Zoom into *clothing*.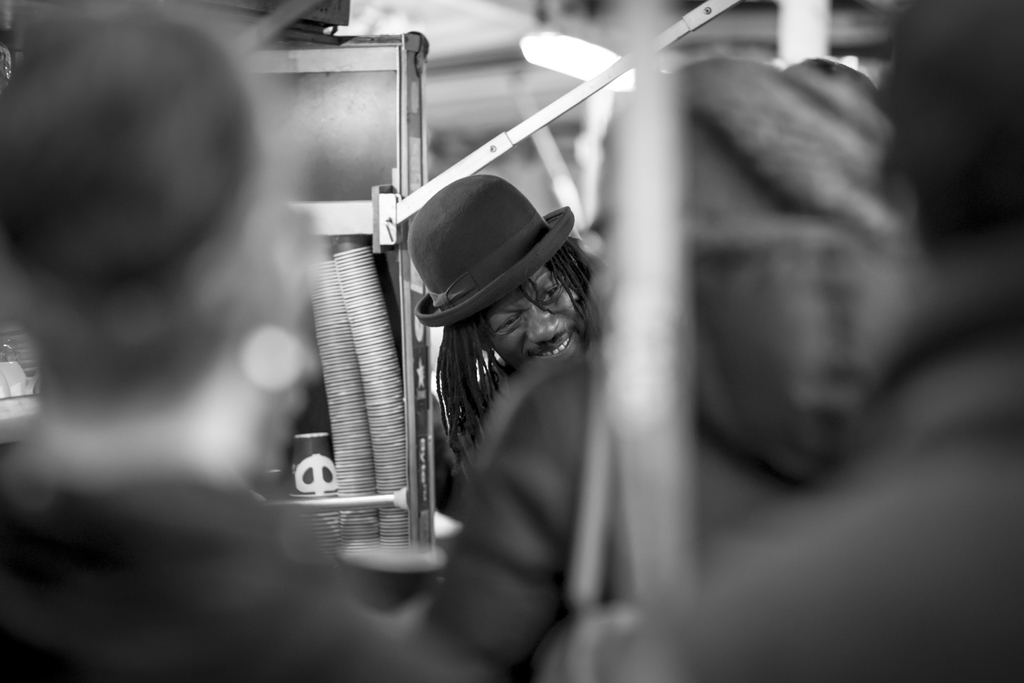
Zoom target: bbox=(456, 357, 516, 511).
